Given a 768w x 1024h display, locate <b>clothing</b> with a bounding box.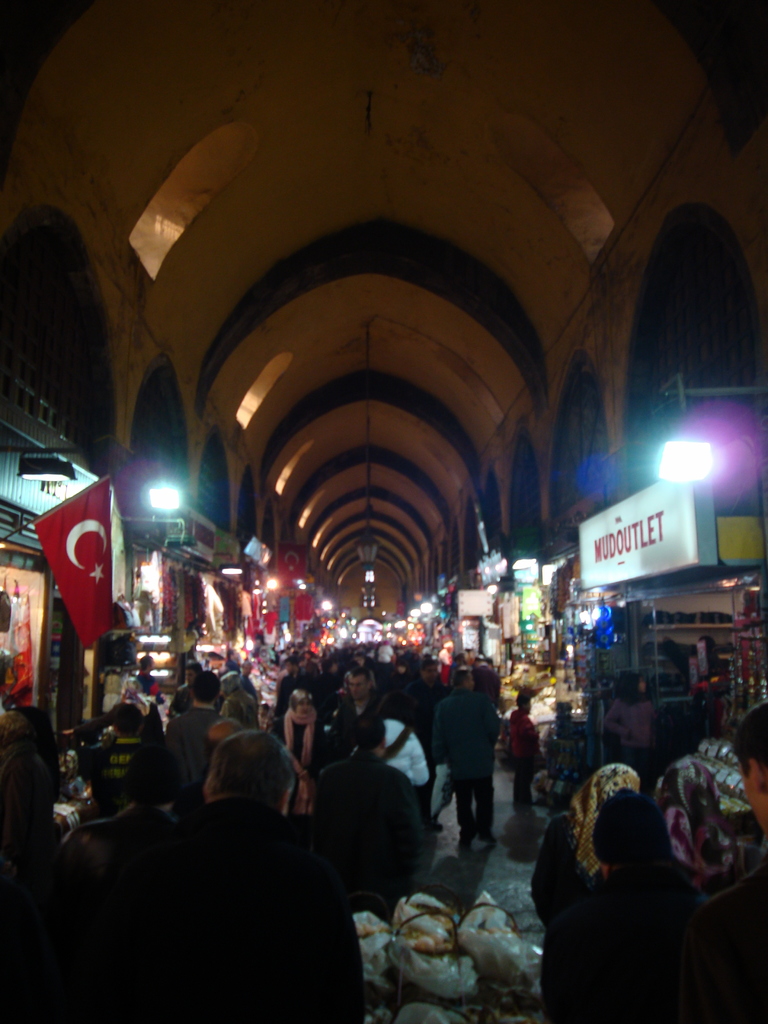
Located: (left=328, top=695, right=379, bottom=762).
